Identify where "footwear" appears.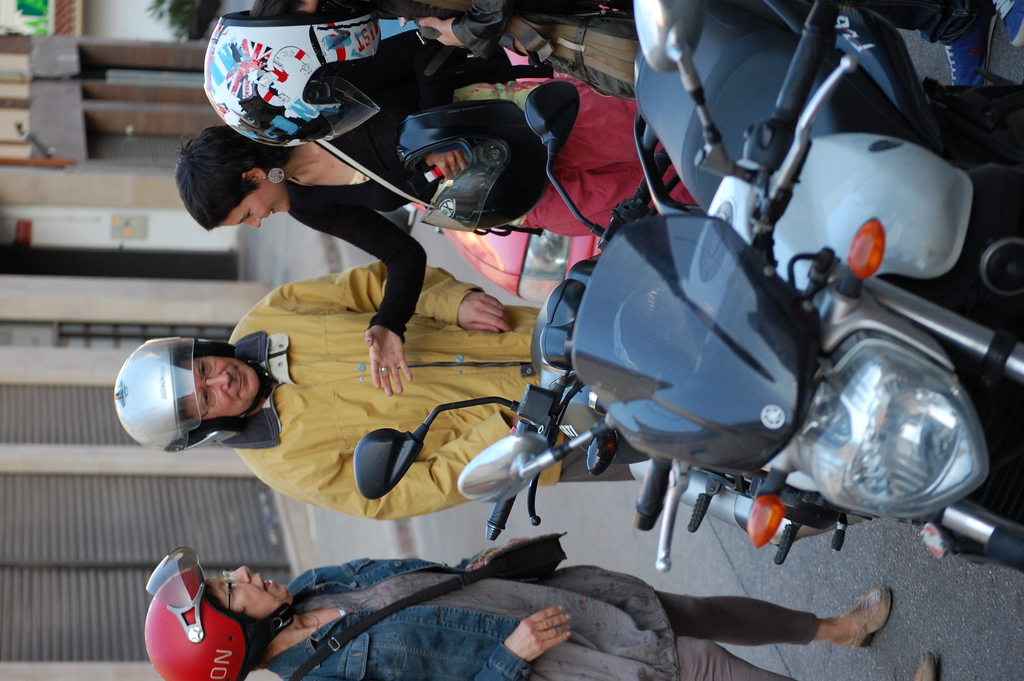
Appears at (left=911, top=647, right=938, bottom=680).
